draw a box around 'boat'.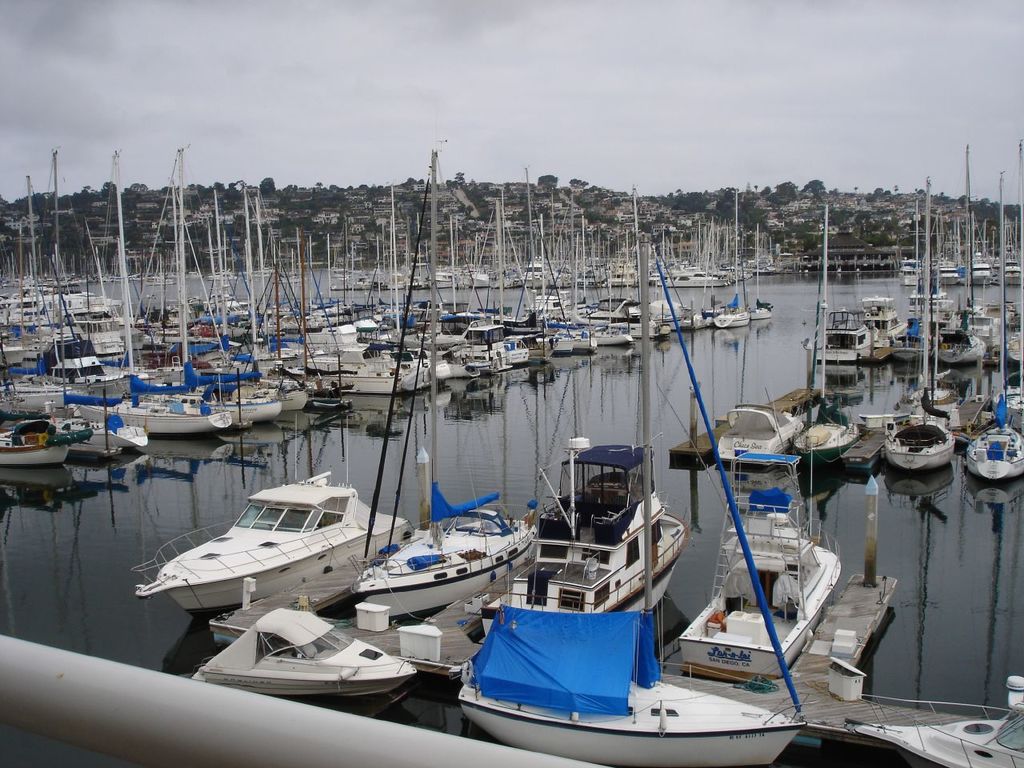
l=882, t=176, r=958, b=472.
